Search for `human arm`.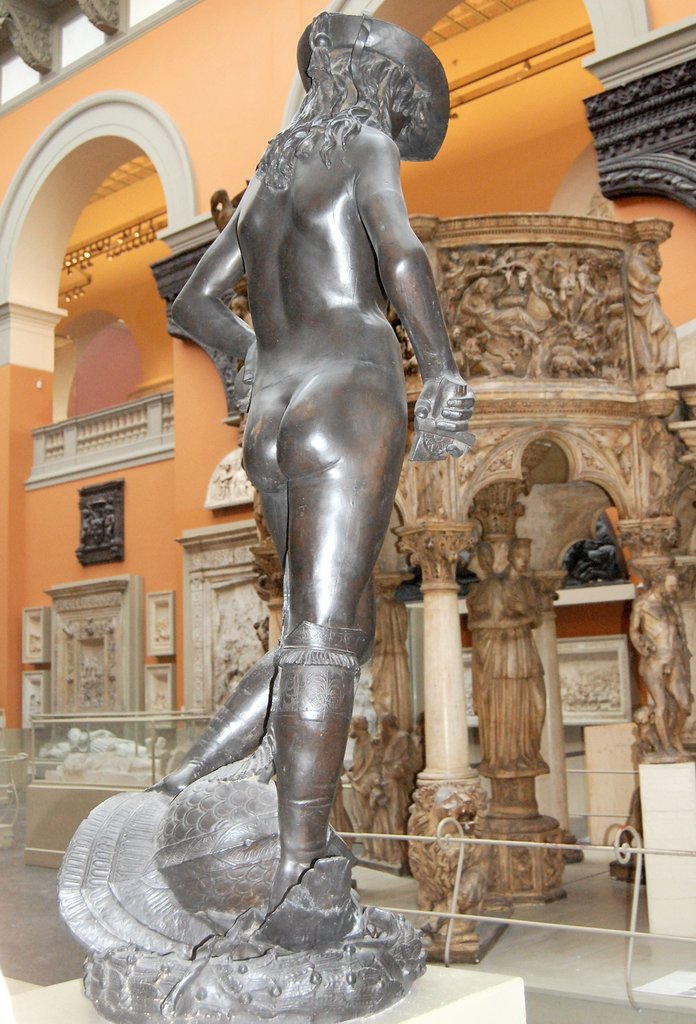
Found at {"x1": 628, "y1": 600, "x2": 656, "y2": 657}.
